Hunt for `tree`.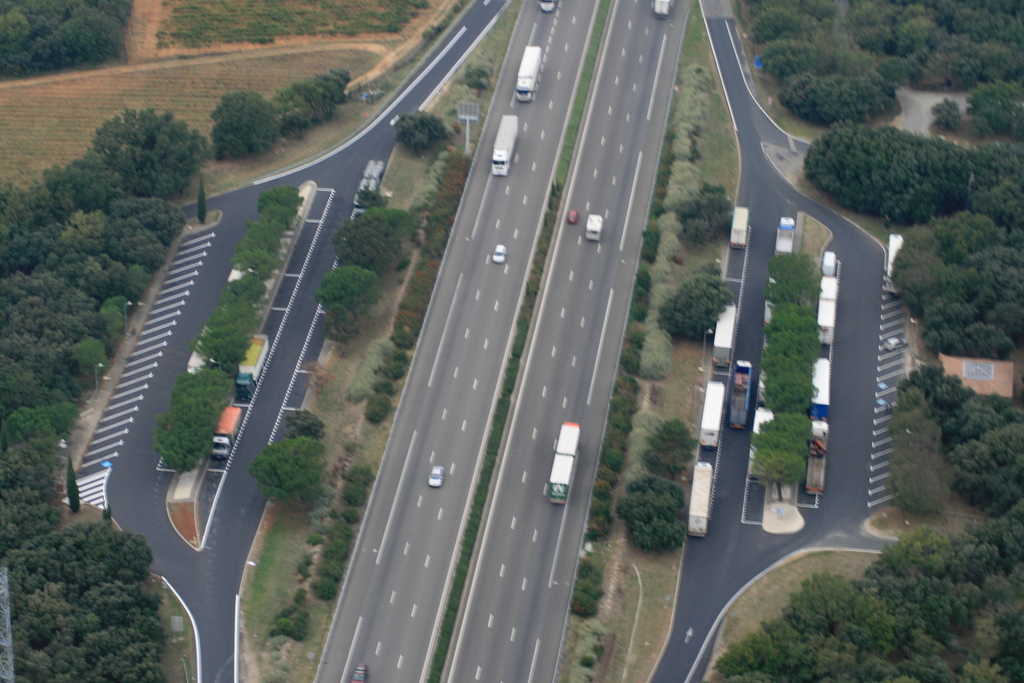
Hunted down at locate(226, 183, 305, 281).
